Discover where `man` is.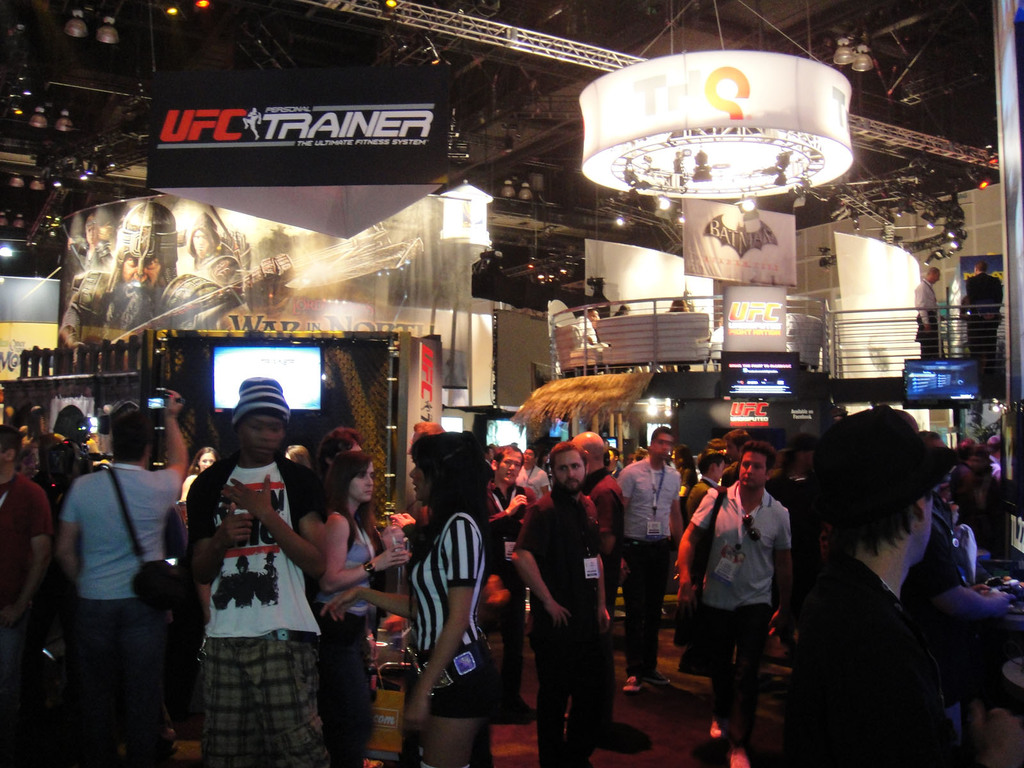
Discovered at 681 450 727 673.
